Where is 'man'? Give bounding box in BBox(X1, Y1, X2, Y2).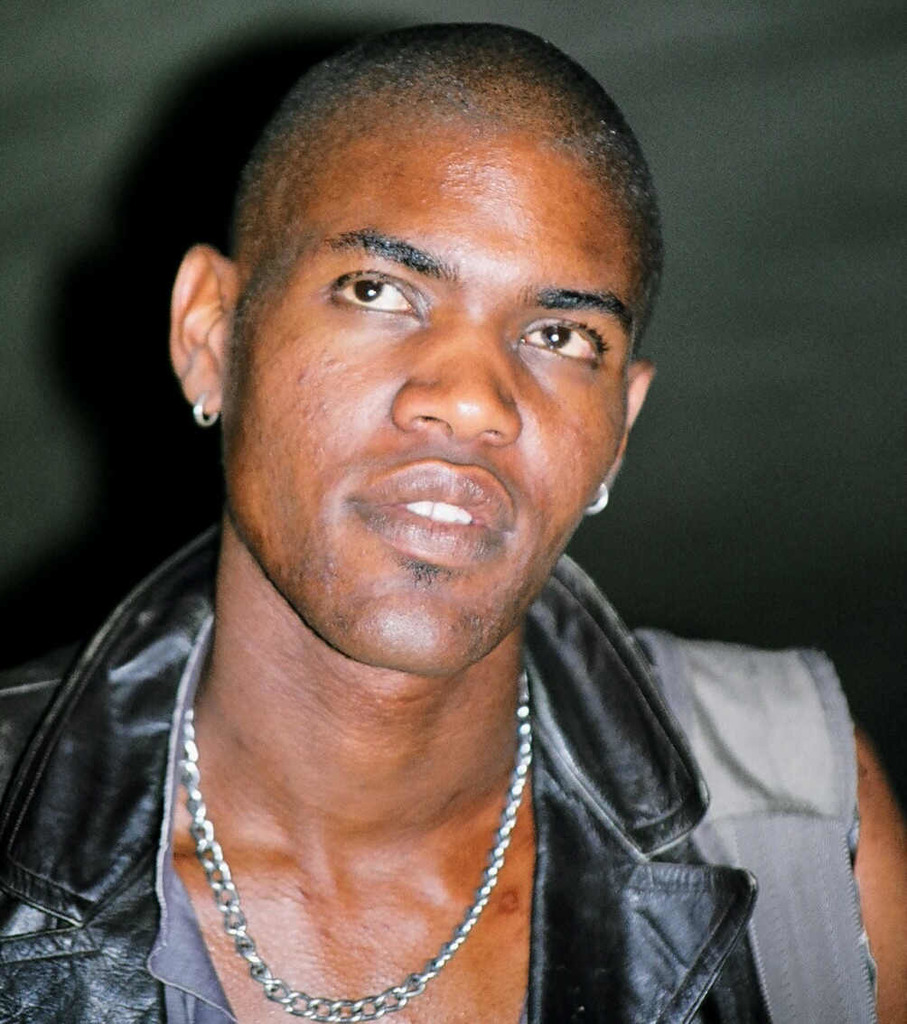
BBox(0, 20, 905, 1017).
